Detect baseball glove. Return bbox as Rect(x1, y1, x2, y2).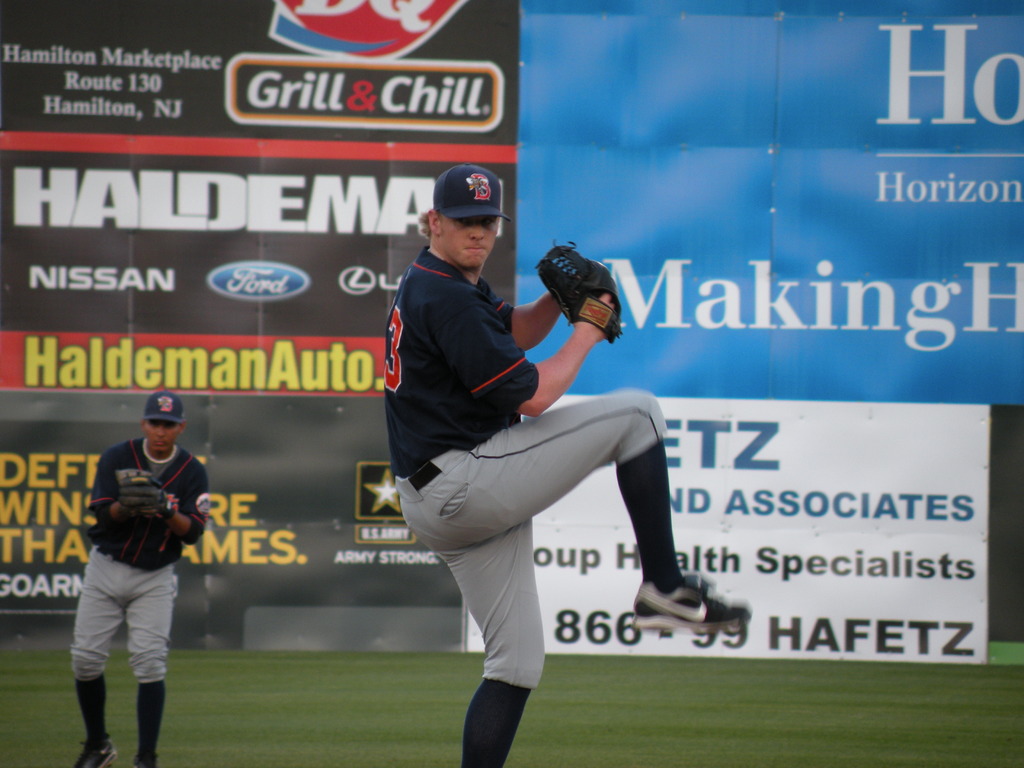
Rect(534, 237, 622, 347).
